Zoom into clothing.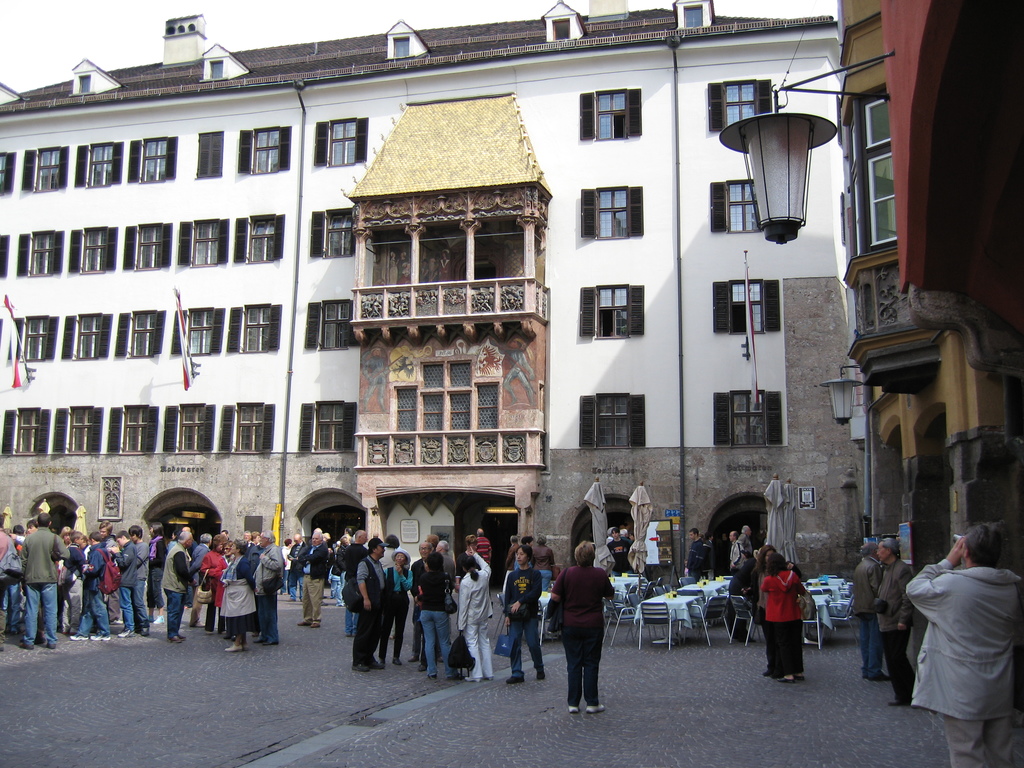
Zoom target: box(548, 559, 609, 704).
